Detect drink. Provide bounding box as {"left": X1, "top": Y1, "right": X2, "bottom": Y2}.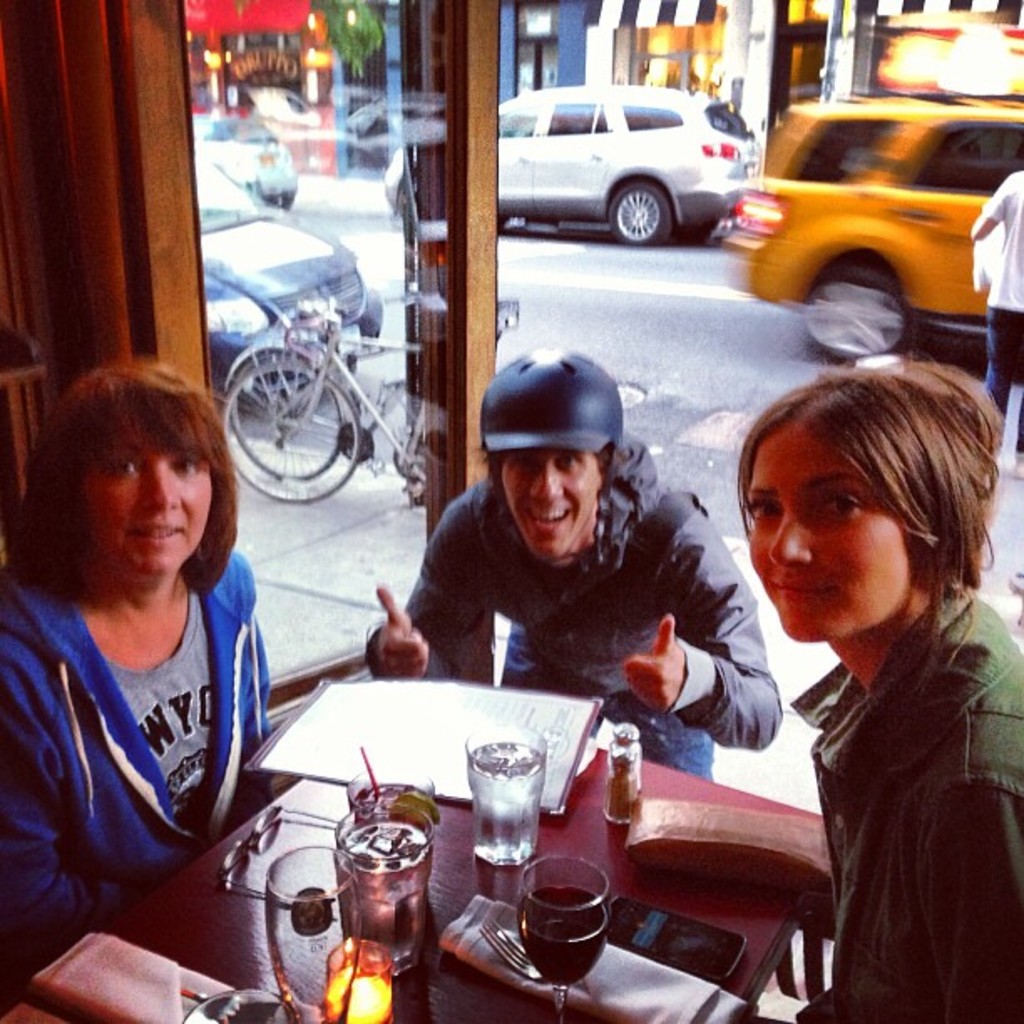
{"left": 320, "top": 788, "right": 452, "bottom": 996}.
